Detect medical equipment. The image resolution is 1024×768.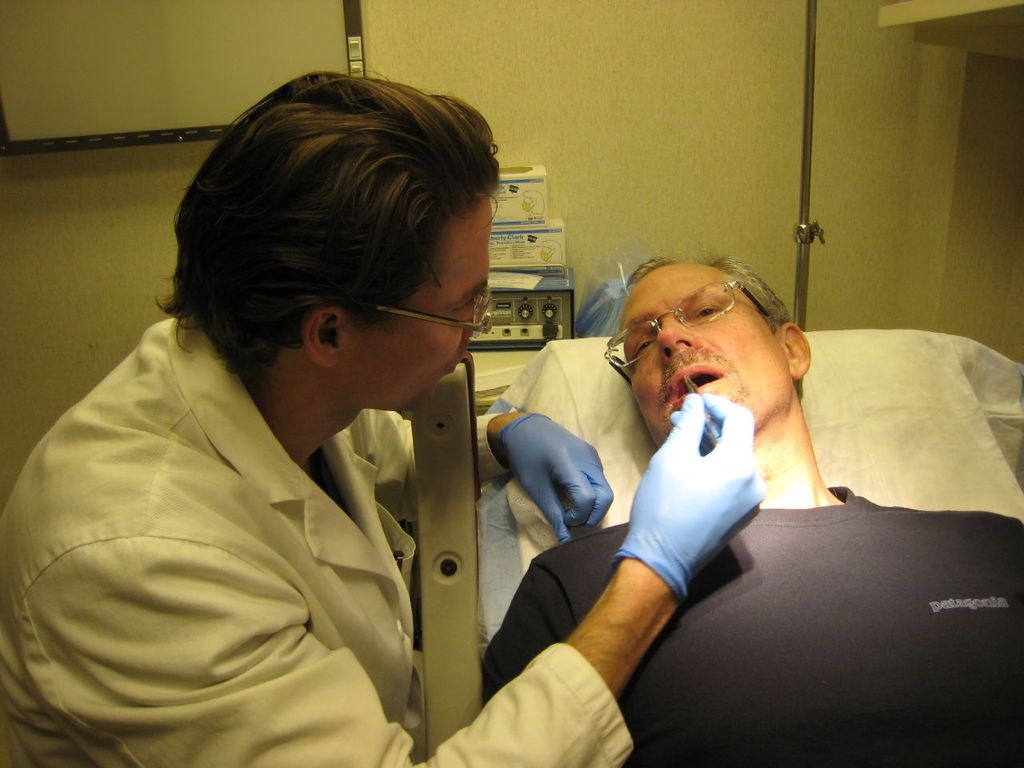
787,0,828,332.
